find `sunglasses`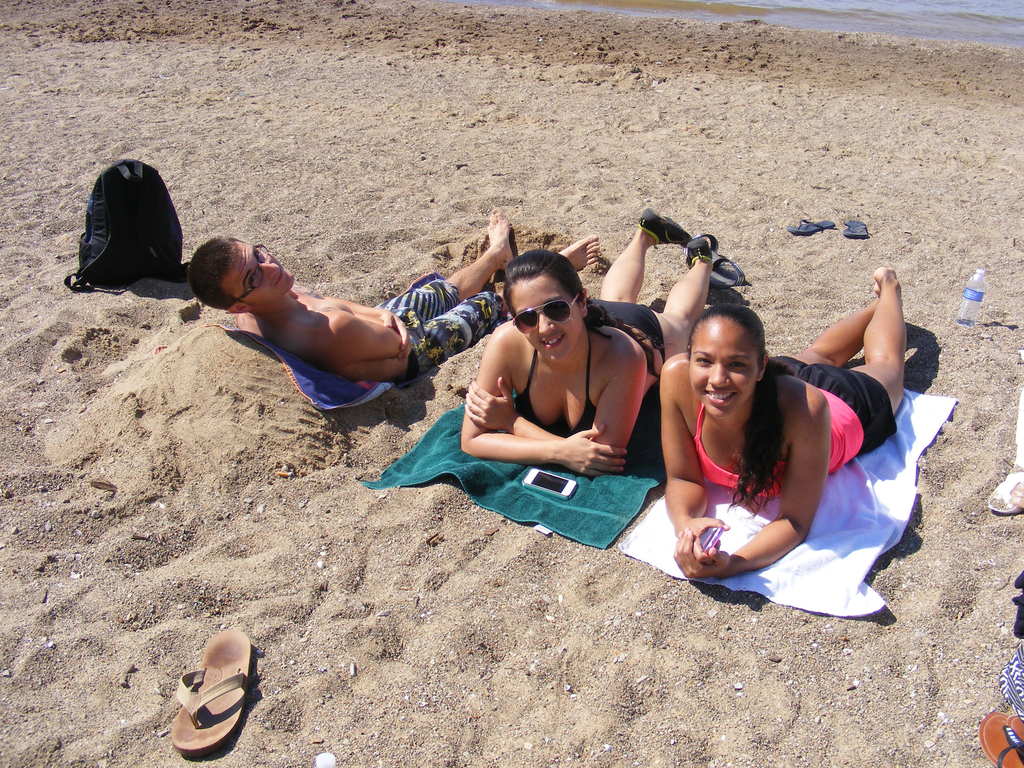
[left=517, top=296, right=580, bottom=335]
